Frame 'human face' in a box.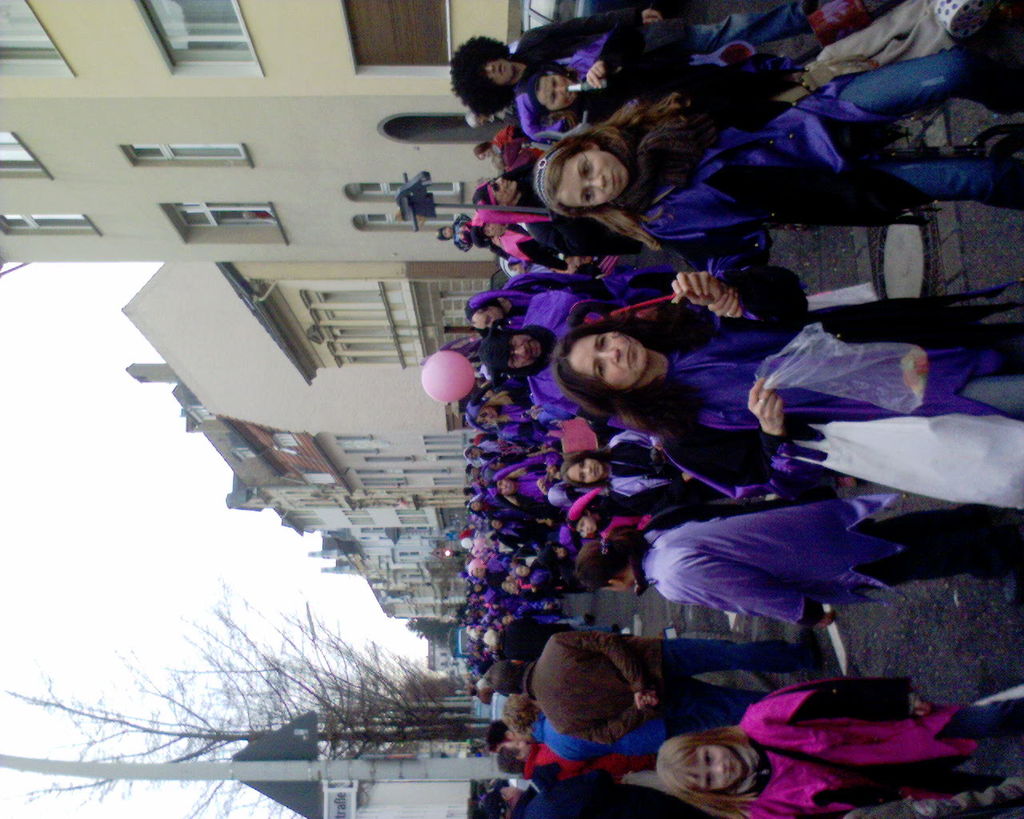
<box>555,146,630,211</box>.
